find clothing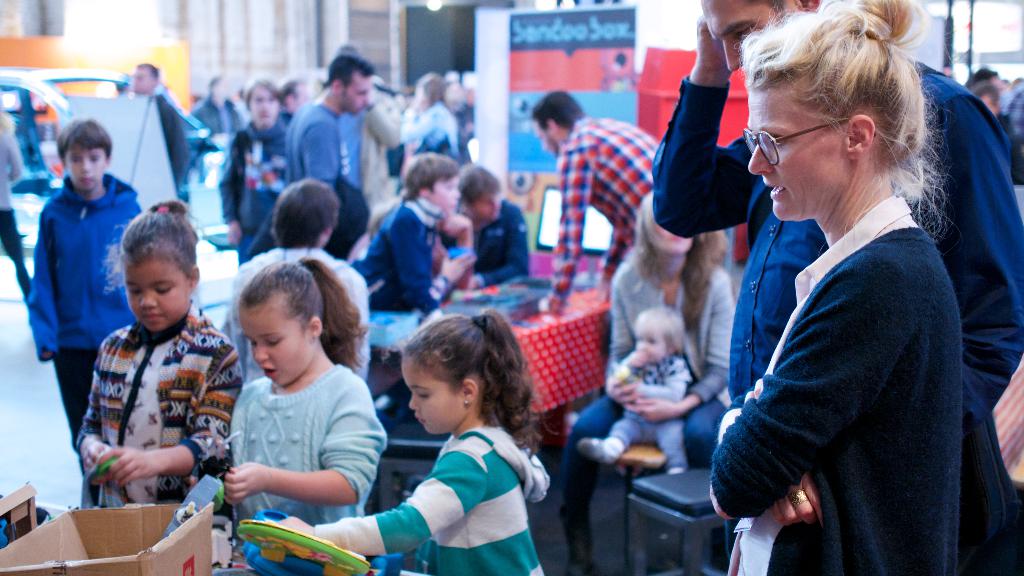
region(588, 348, 685, 474)
